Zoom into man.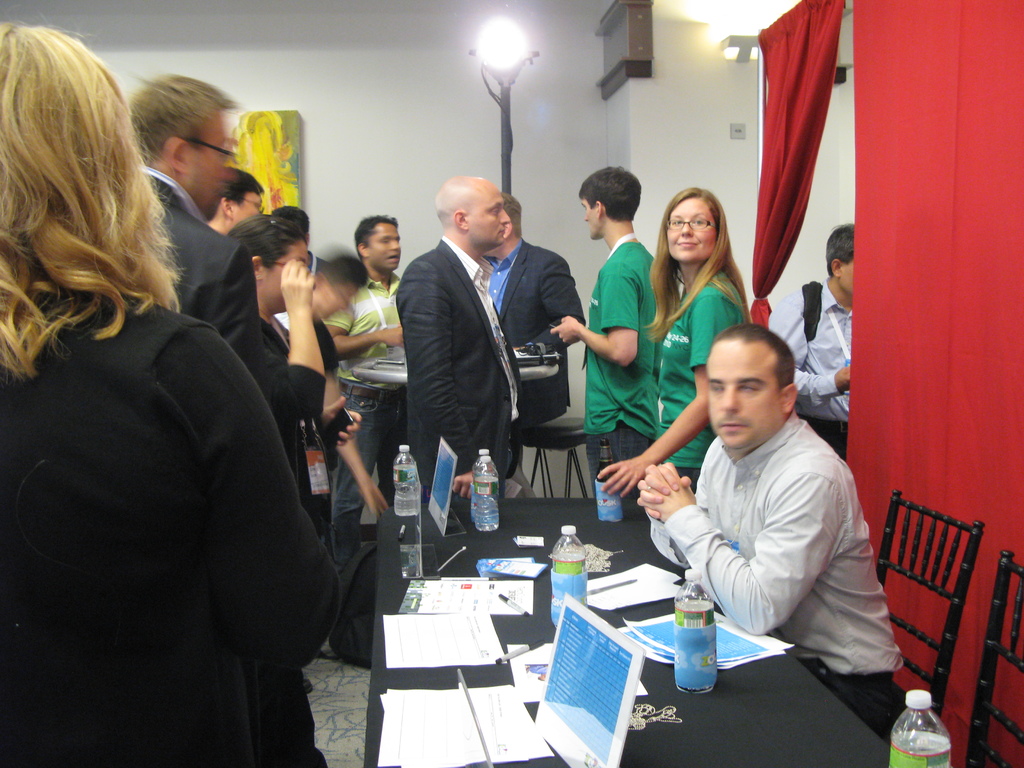
Zoom target: [left=102, top=74, right=264, bottom=404].
